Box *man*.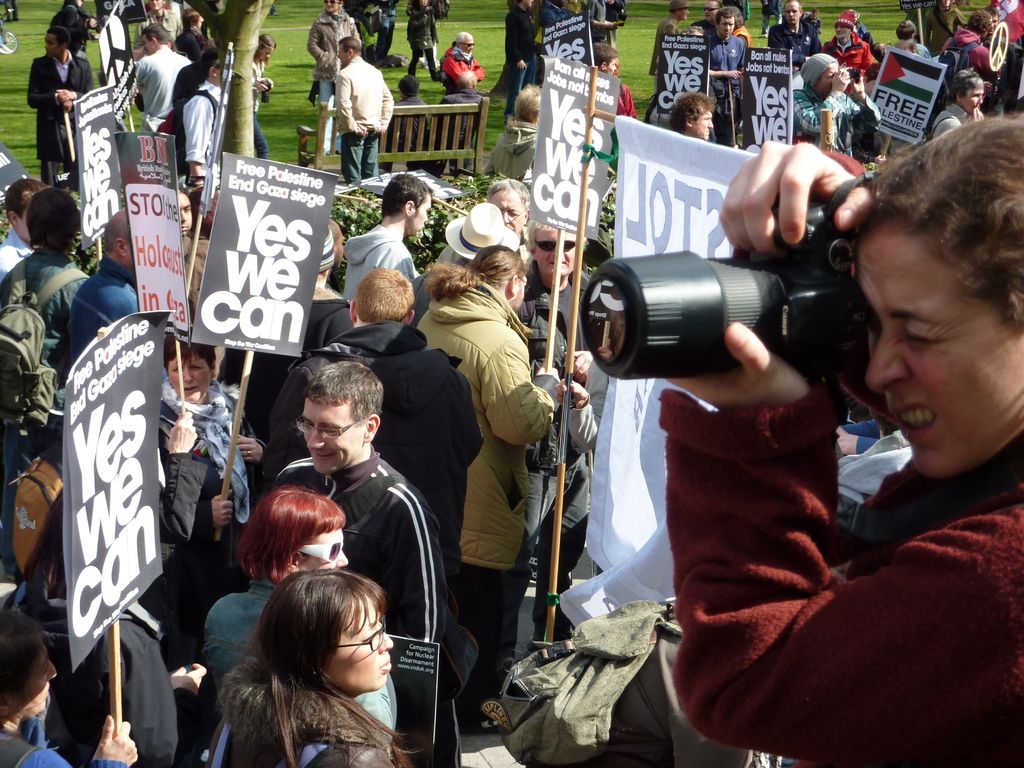
130 0 183 51.
